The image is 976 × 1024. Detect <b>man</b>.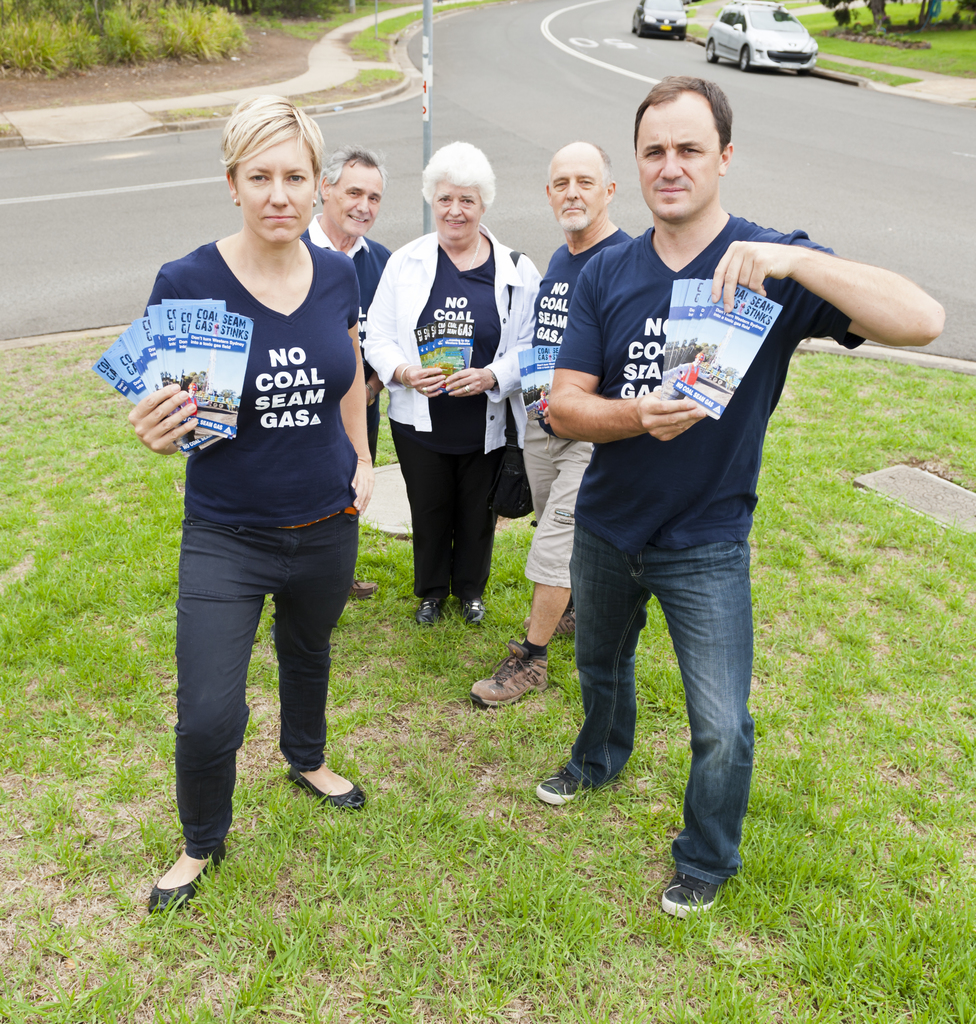
Detection: x1=470 y1=140 x2=635 y2=698.
